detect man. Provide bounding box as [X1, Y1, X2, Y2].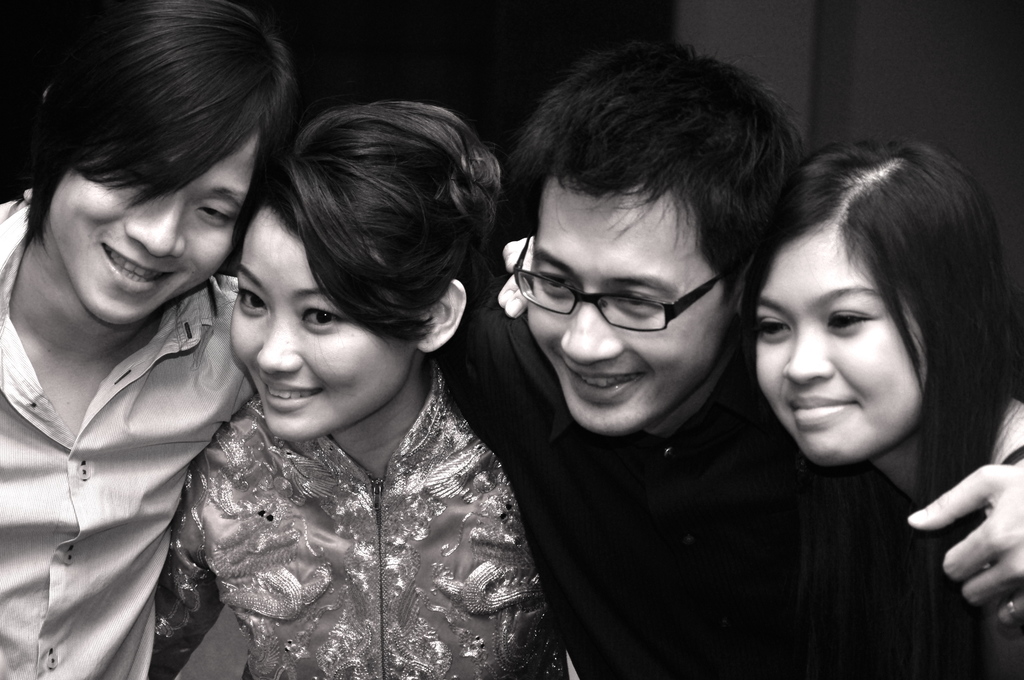
[0, 0, 302, 679].
